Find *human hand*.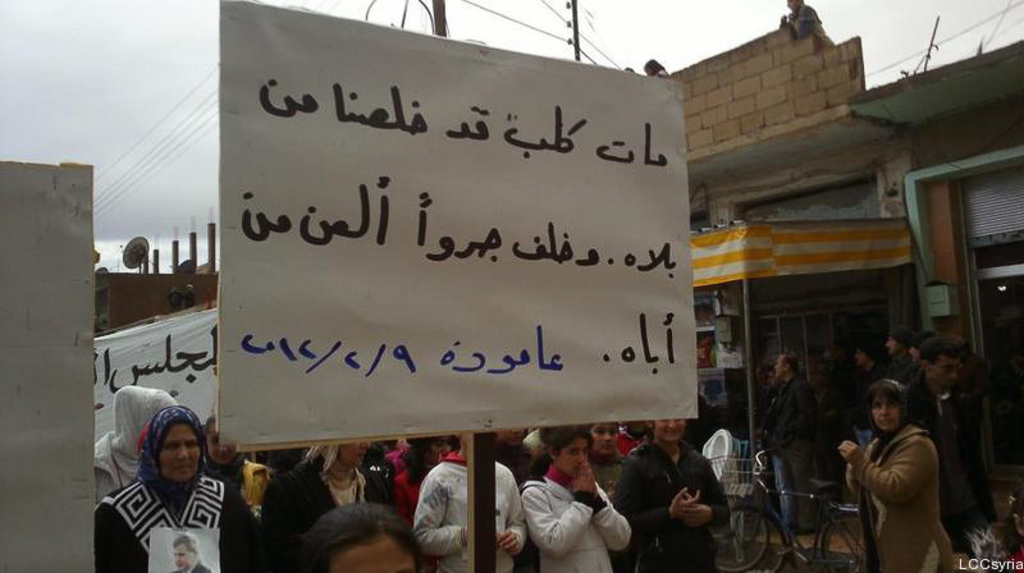
select_region(570, 460, 596, 494).
